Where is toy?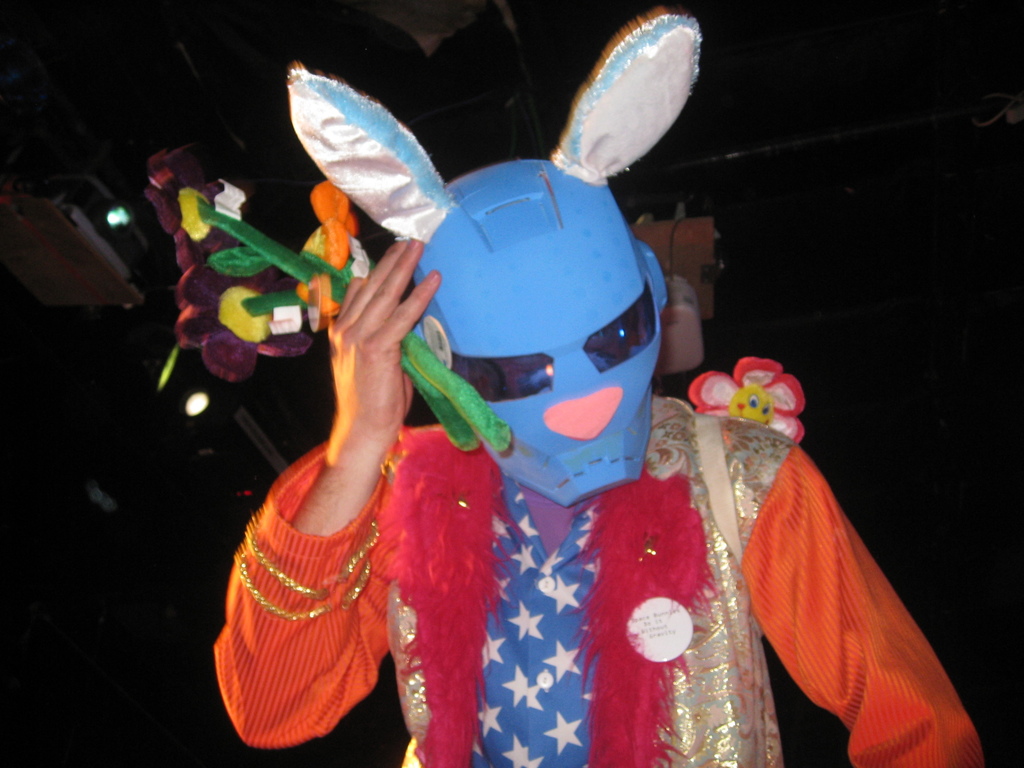
{"left": 161, "top": 145, "right": 515, "bottom": 461}.
